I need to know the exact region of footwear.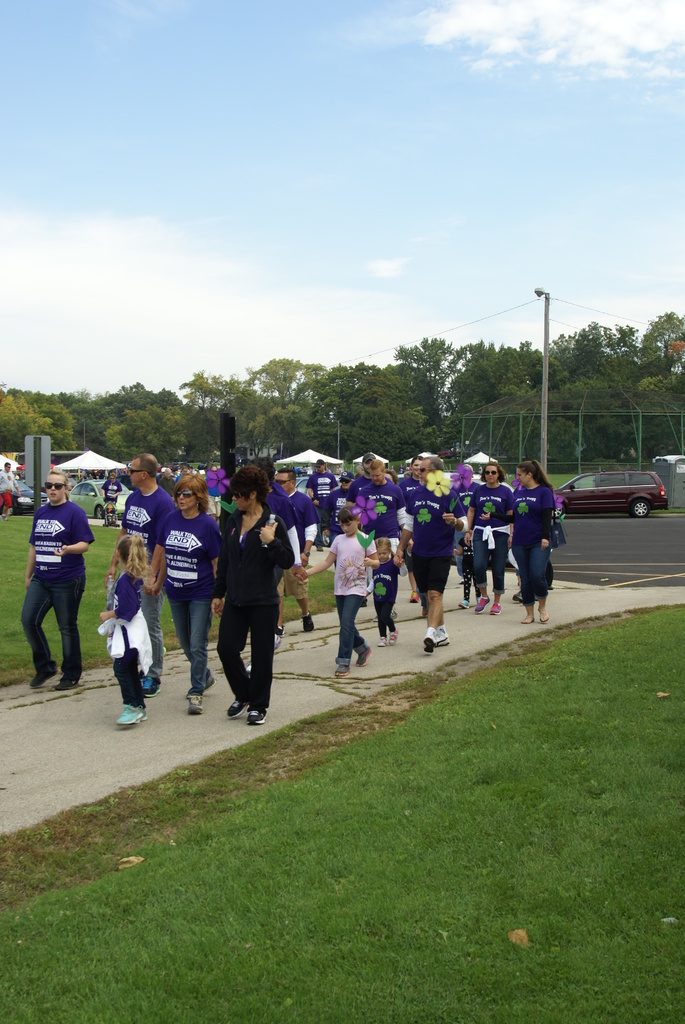
Region: (left=31, top=664, right=56, bottom=691).
